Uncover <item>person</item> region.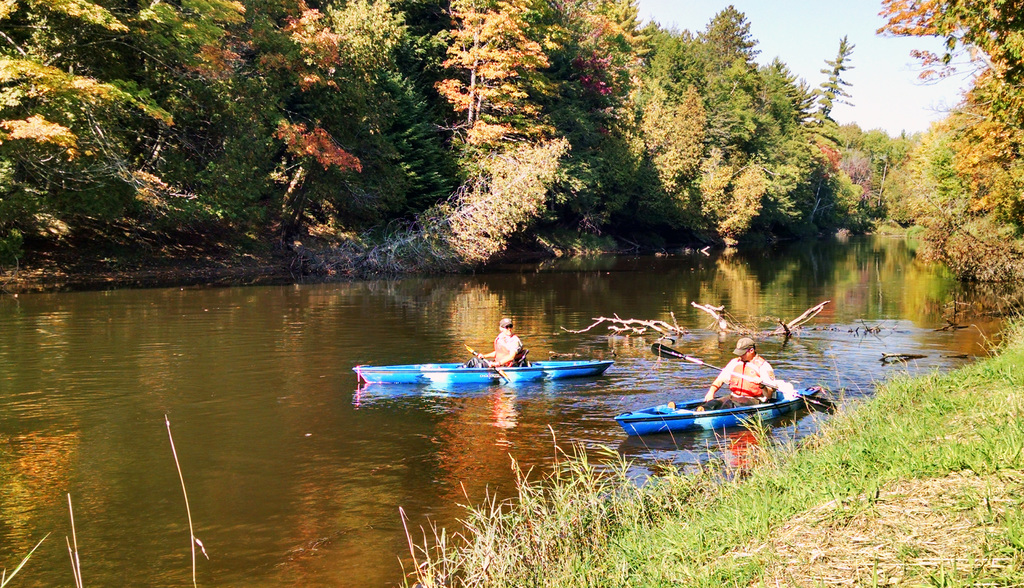
Uncovered: 701,335,785,418.
